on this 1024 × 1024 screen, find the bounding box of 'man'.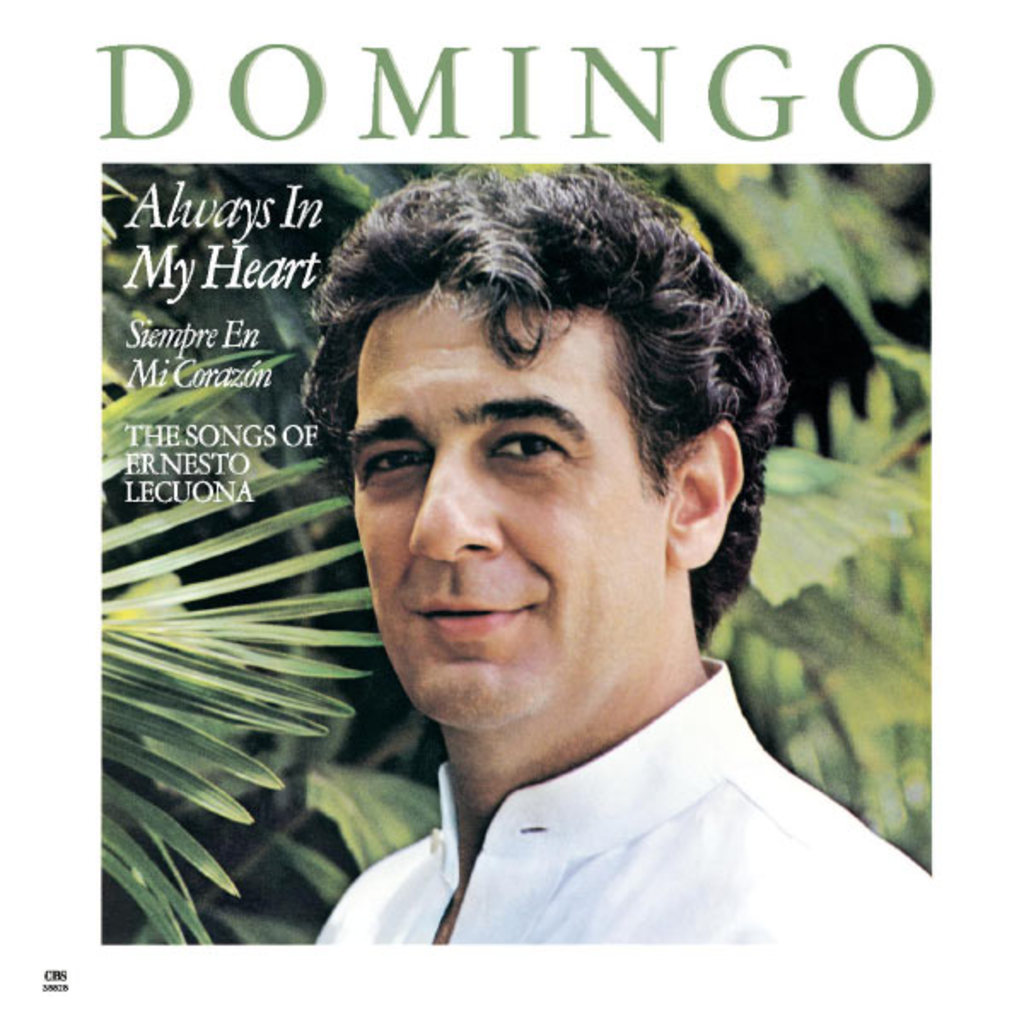
Bounding box: x1=299 y1=164 x2=935 y2=951.
